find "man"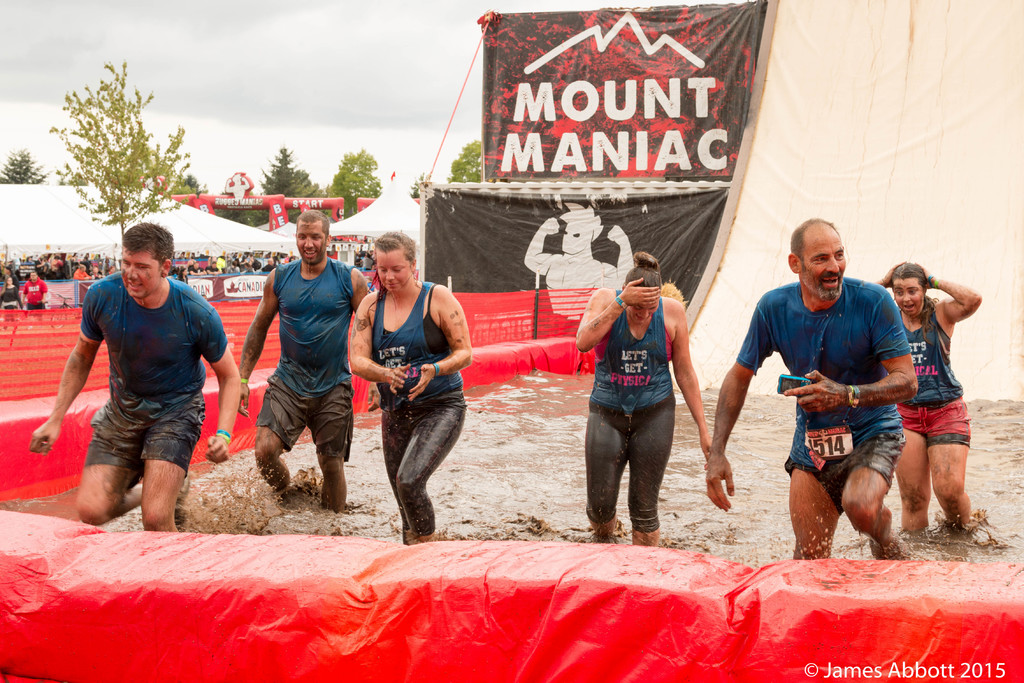
bbox(47, 222, 233, 558)
